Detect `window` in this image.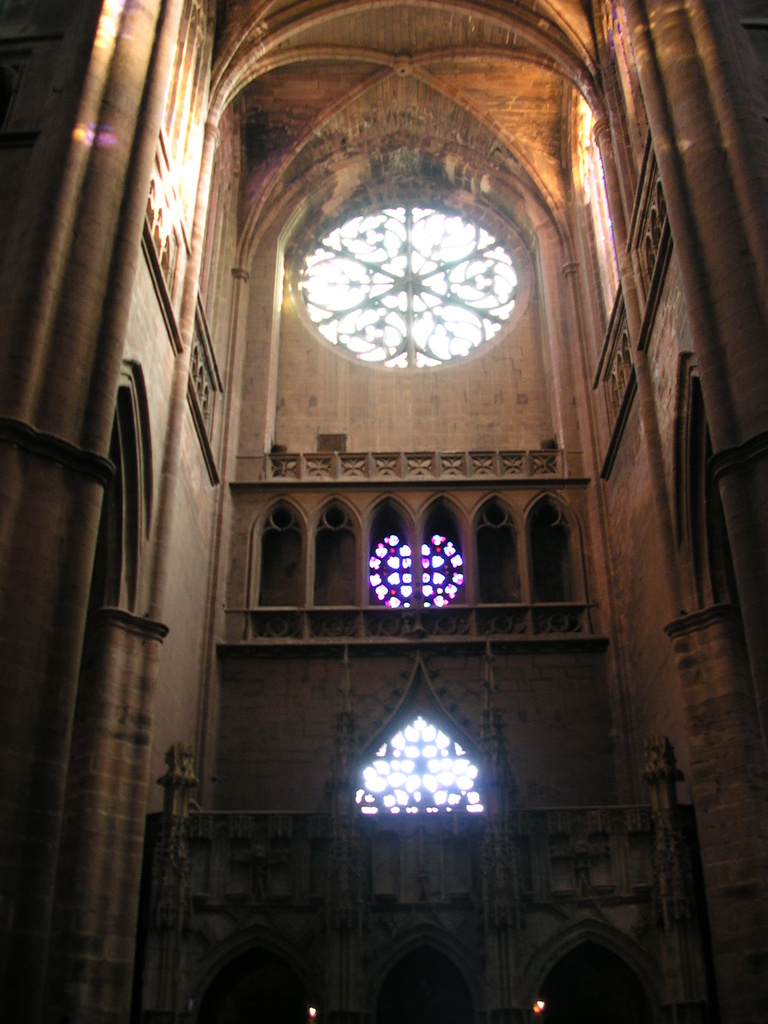
Detection: (left=351, top=717, right=489, bottom=815).
